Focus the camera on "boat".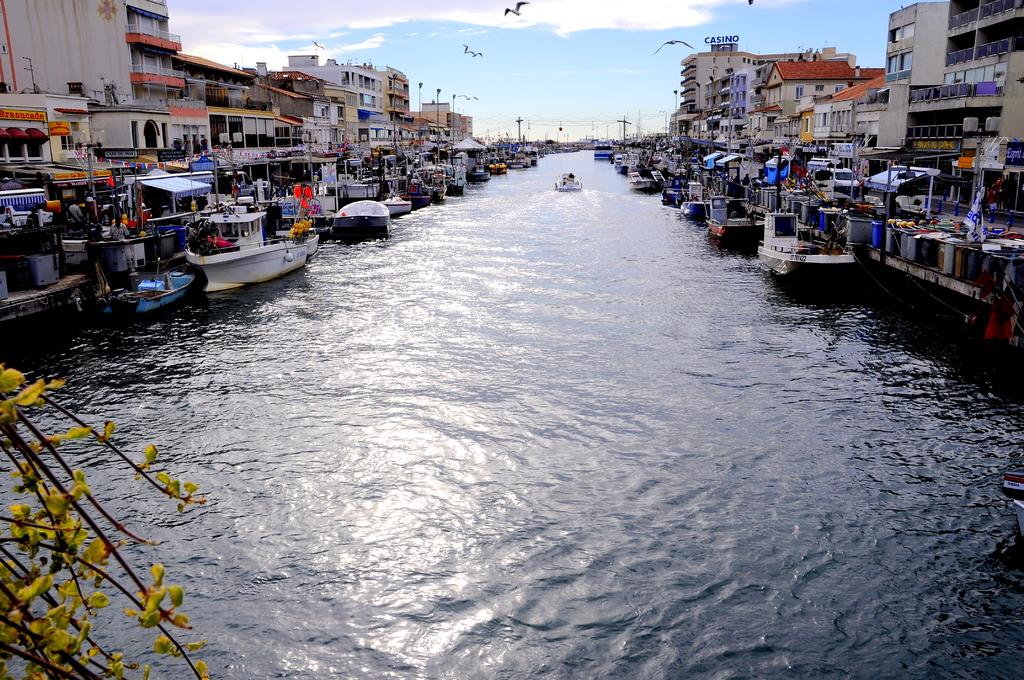
Focus region: detection(550, 170, 586, 191).
